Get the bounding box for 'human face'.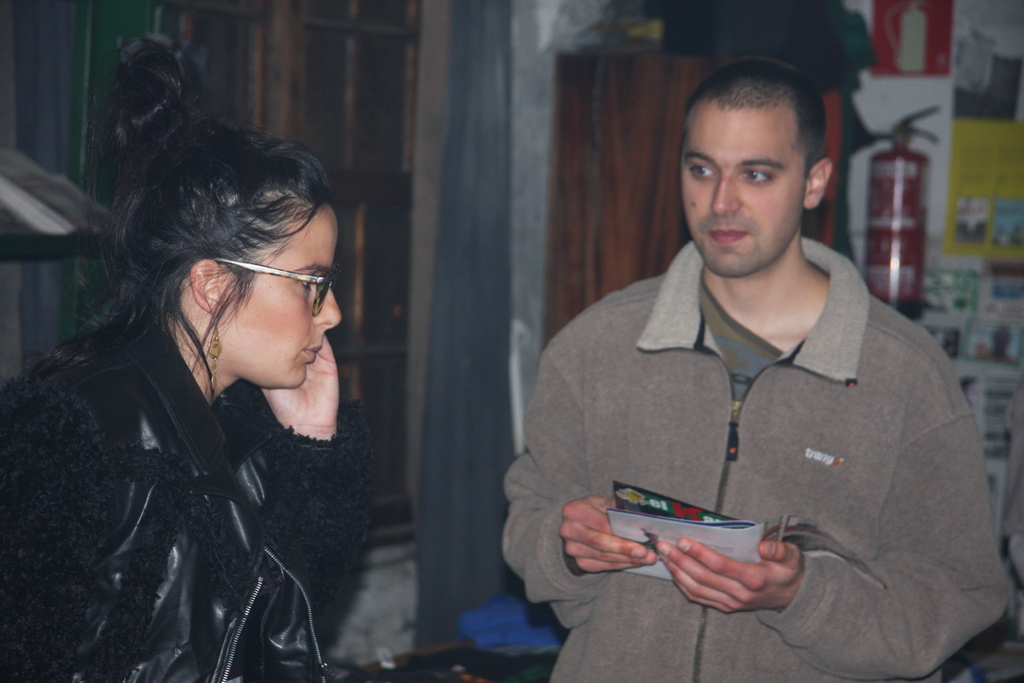
(x1=223, y1=208, x2=340, y2=390).
